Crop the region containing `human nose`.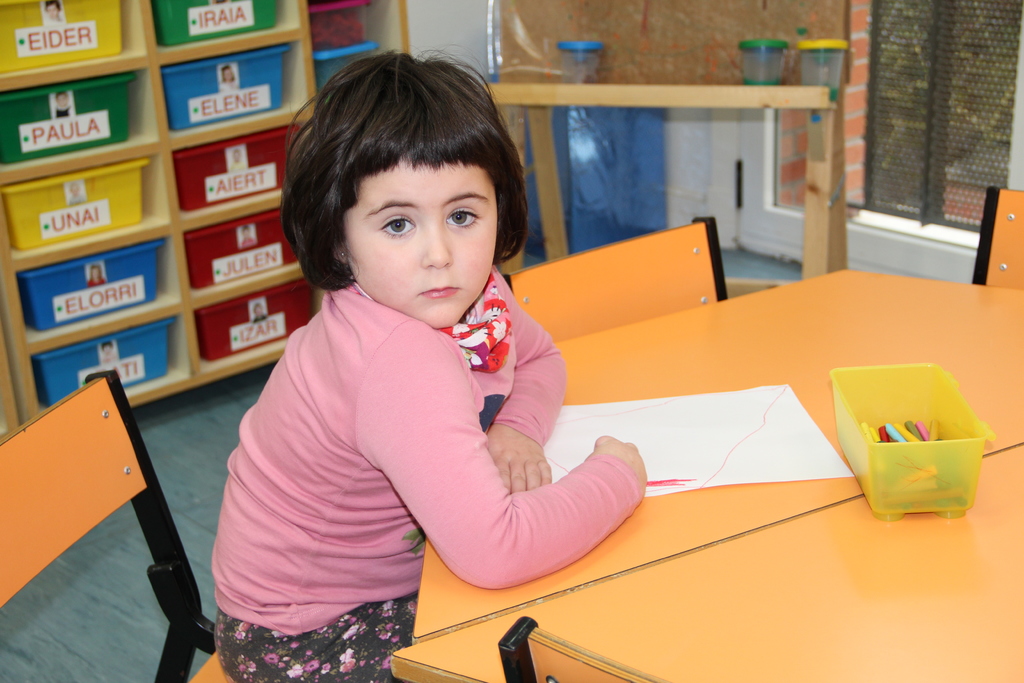
Crop region: left=419, top=226, right=452, bottom=267.
